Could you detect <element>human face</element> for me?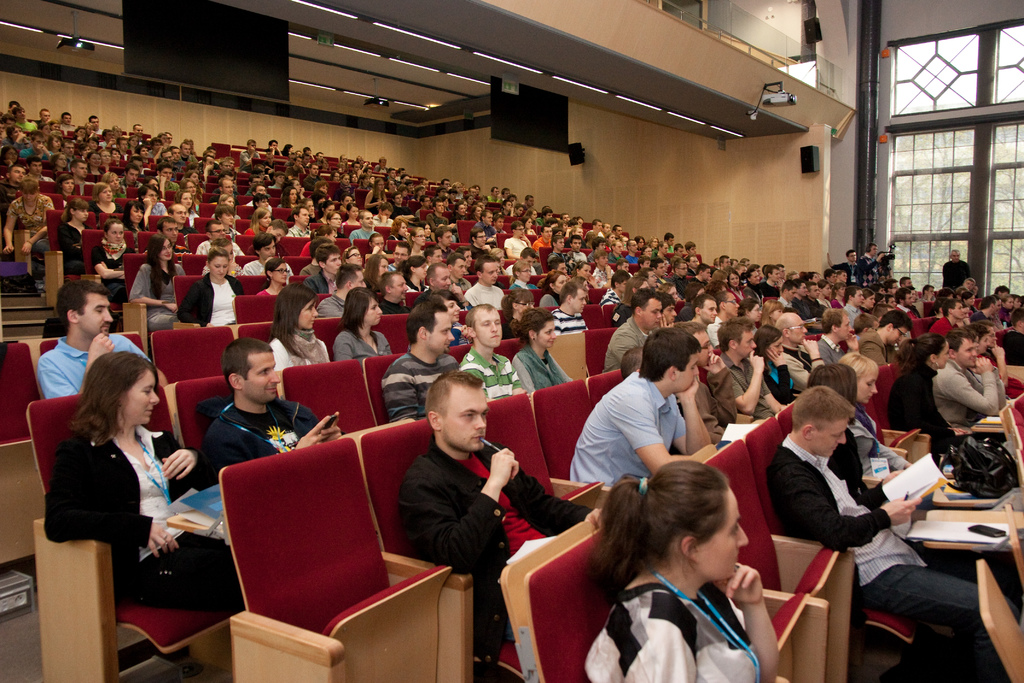
Detection result: {"x1": 367, "y1": 300, "x2": 380, "y2": 324}.
